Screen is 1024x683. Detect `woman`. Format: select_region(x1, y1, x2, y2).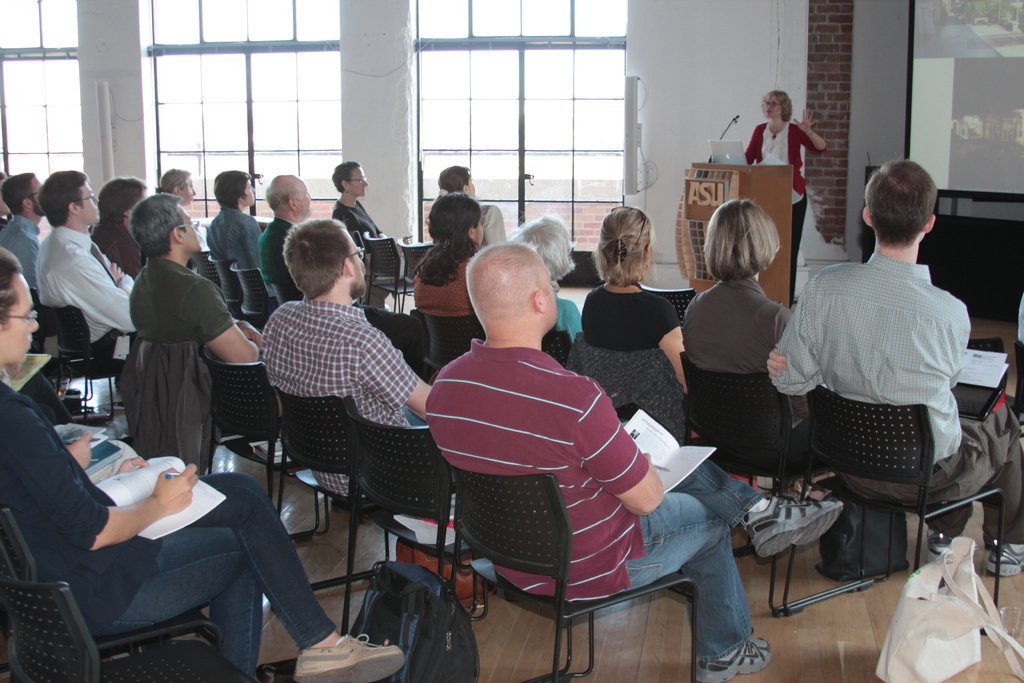
select_region(676, 199, 828, 498).
